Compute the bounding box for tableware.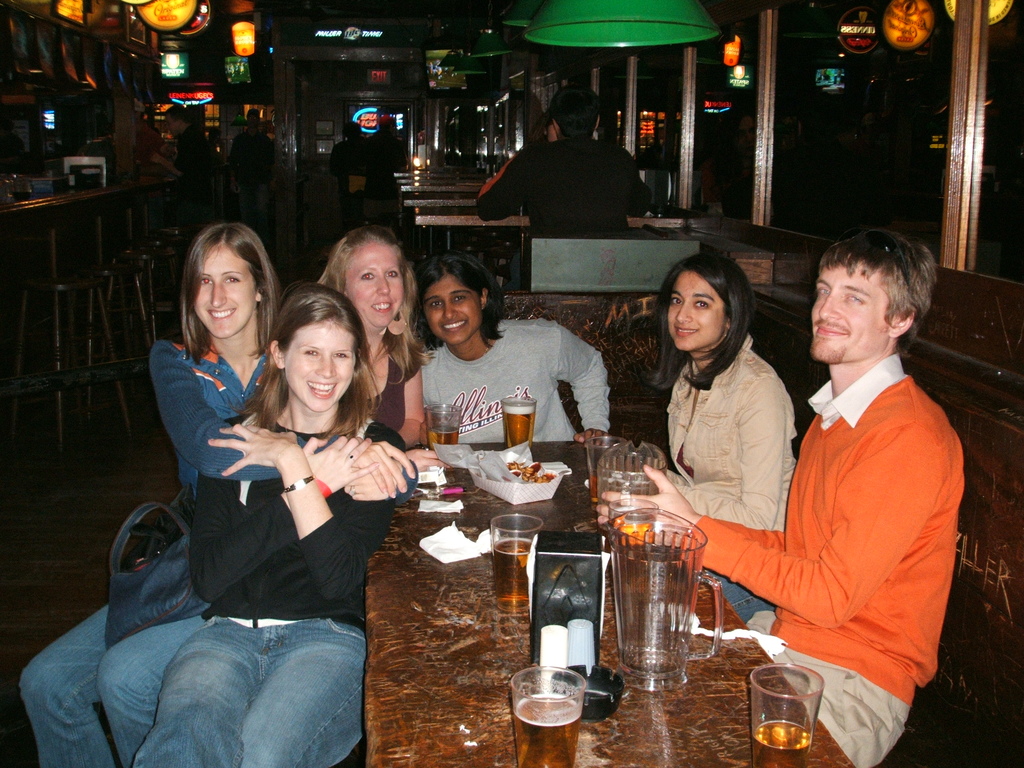
select_region(568, 618, 596, 675).
